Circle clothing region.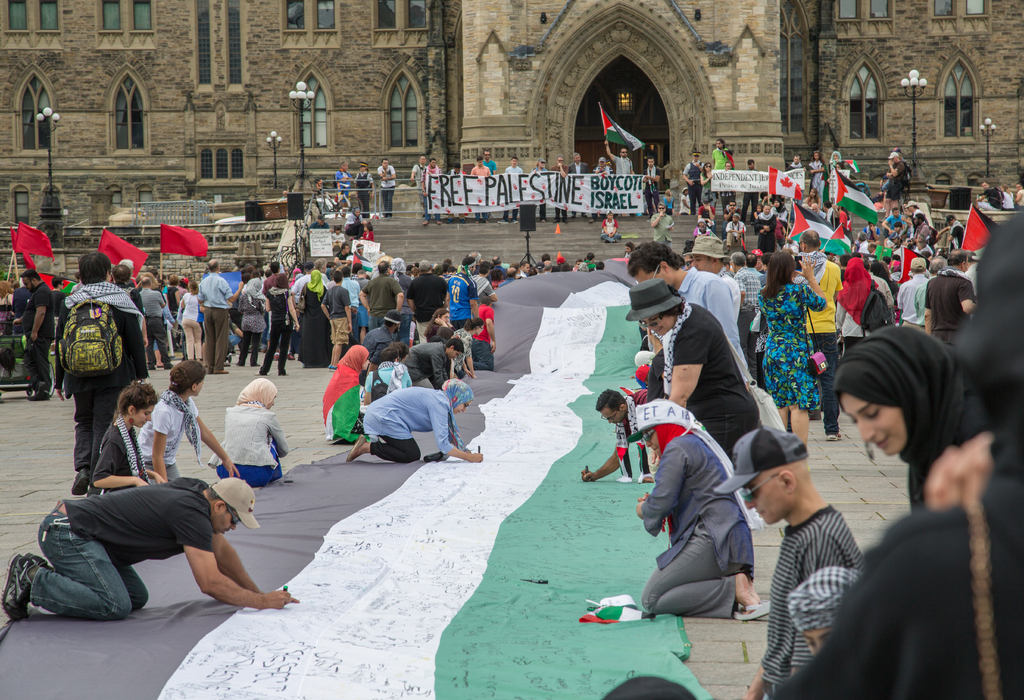
Region: (x1=711, y1=148, x2=733, y2=172).
